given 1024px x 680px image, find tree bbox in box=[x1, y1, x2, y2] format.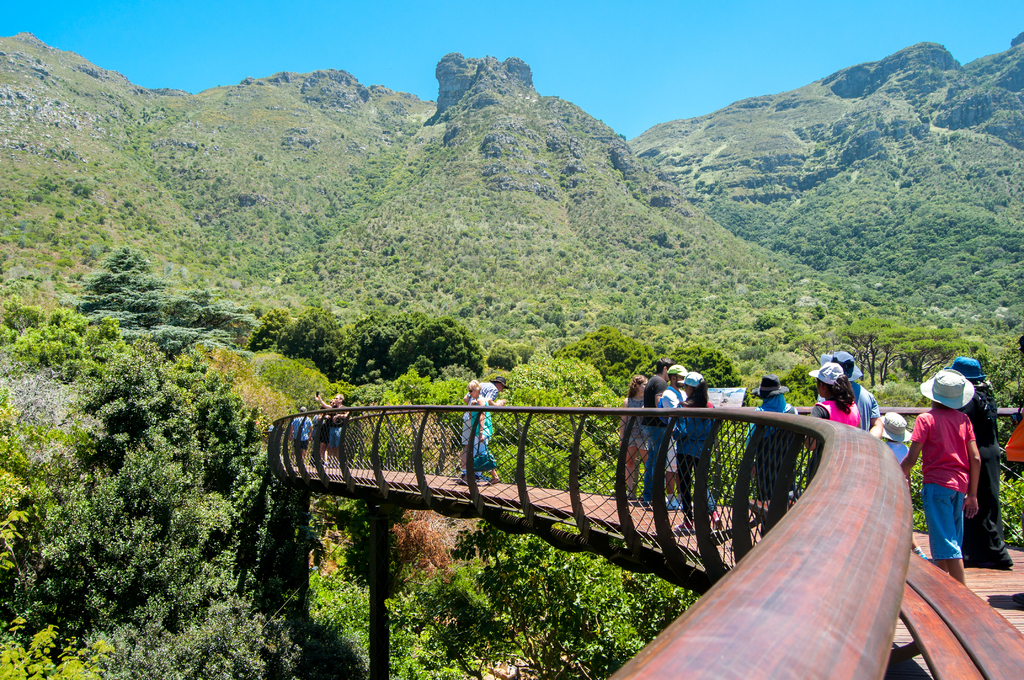
box=[536, 339, 1023, 569].
